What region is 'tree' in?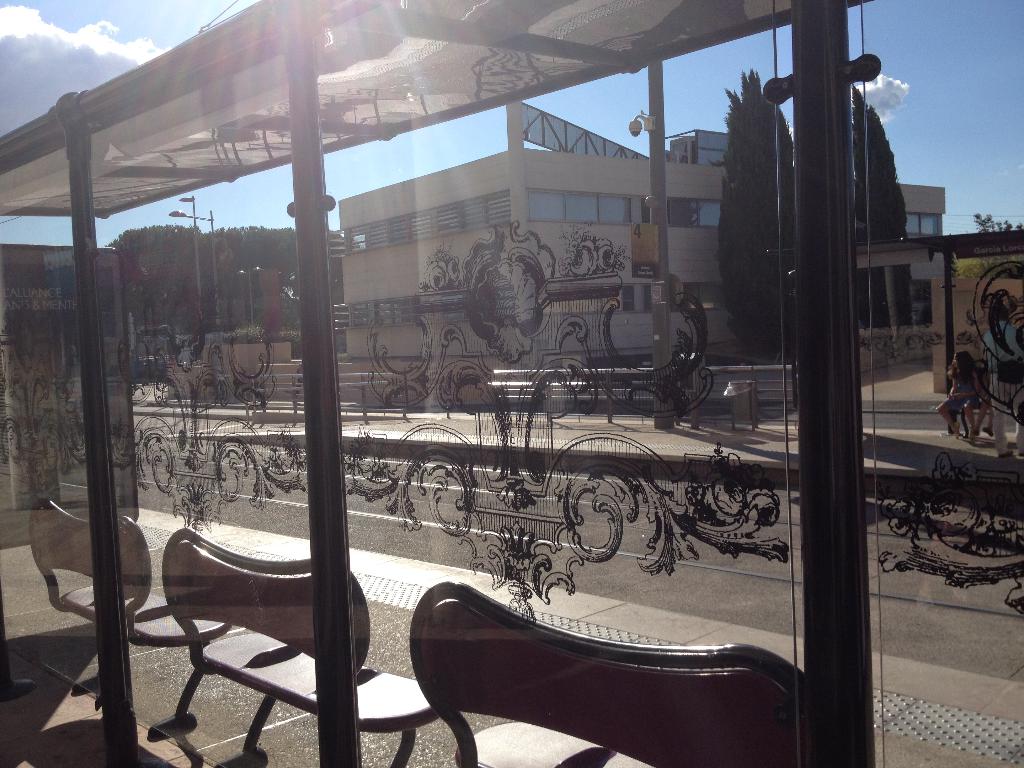
<region>717, 68, 801, 358</region>.
